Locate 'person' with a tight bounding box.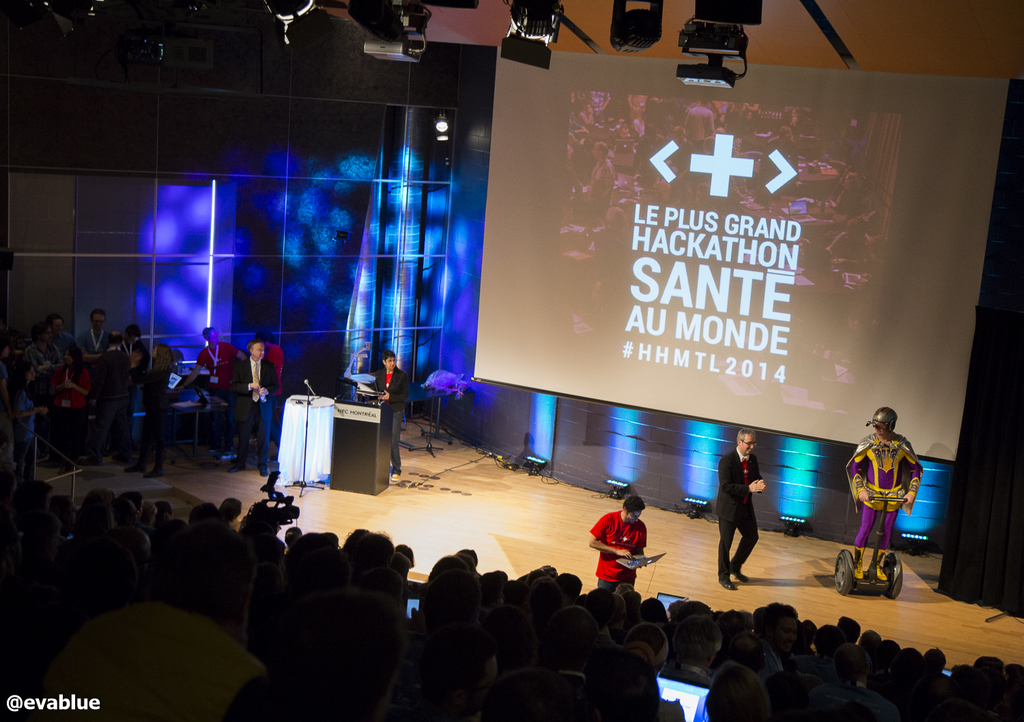
(229, 343, 281, 474).
